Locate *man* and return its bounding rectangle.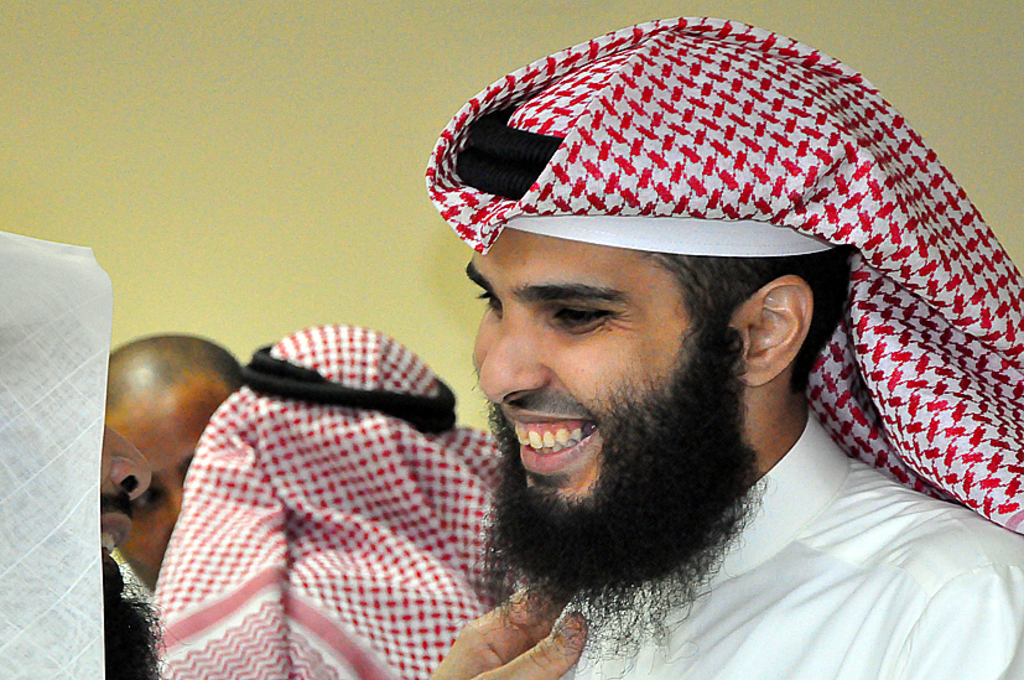
88:336:243:597.
